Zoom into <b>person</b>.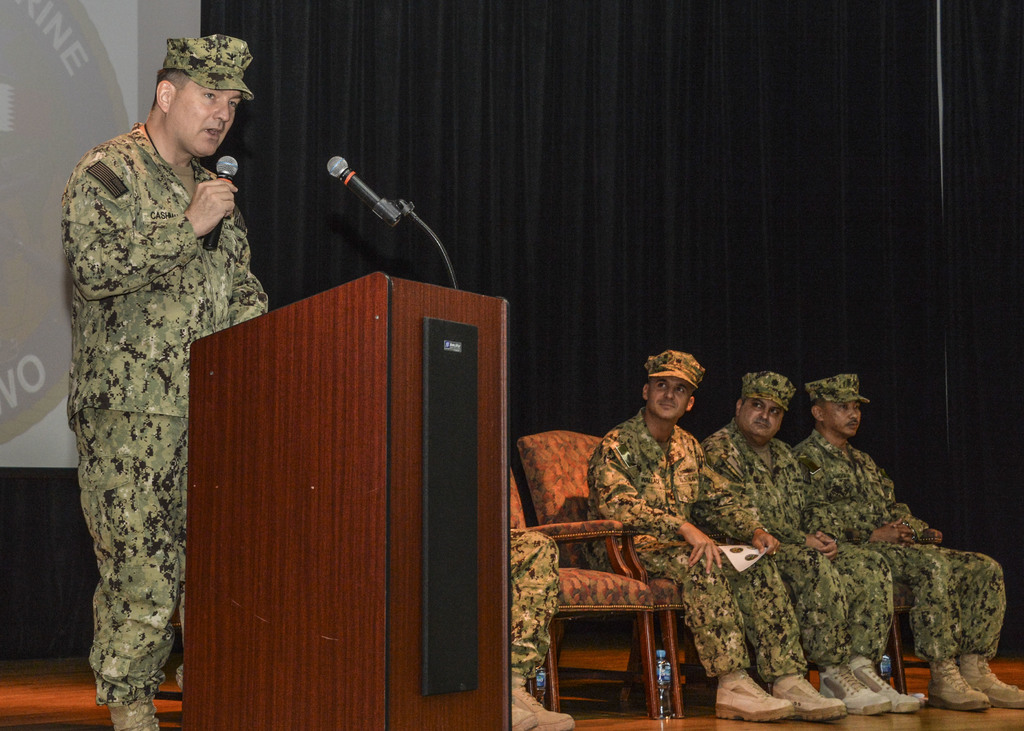
Zoom target: 692,372,923,714.
